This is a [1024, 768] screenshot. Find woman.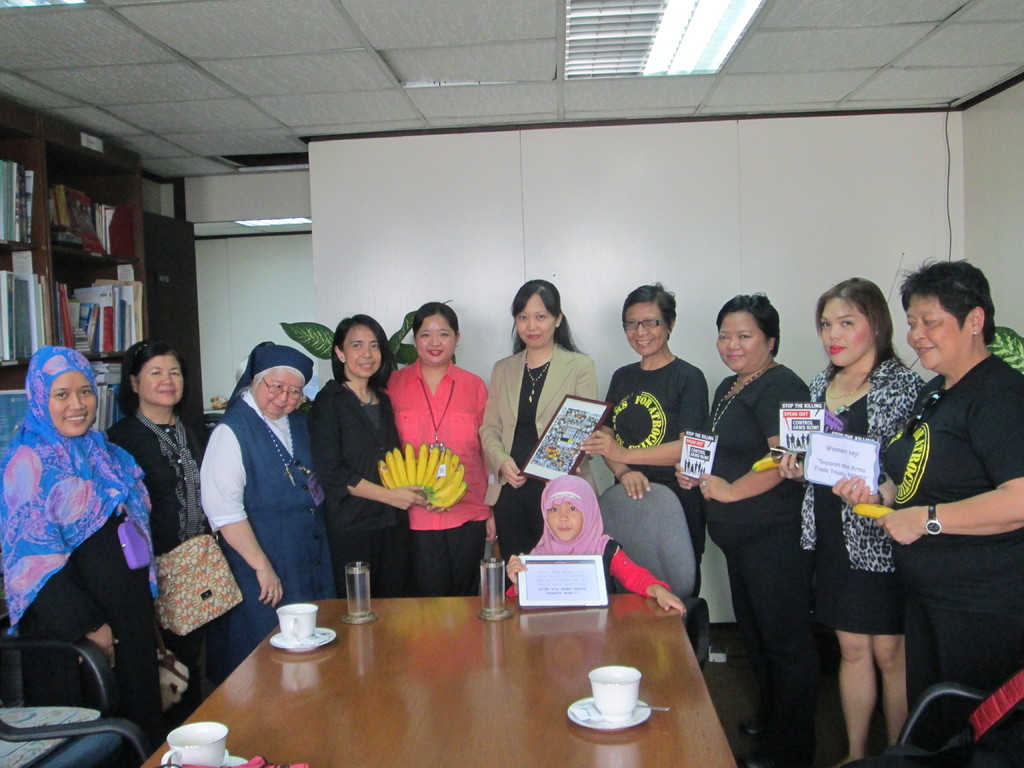
Bounding box: pyautogui.locateOnScreen(609, 281, 707, 604).
